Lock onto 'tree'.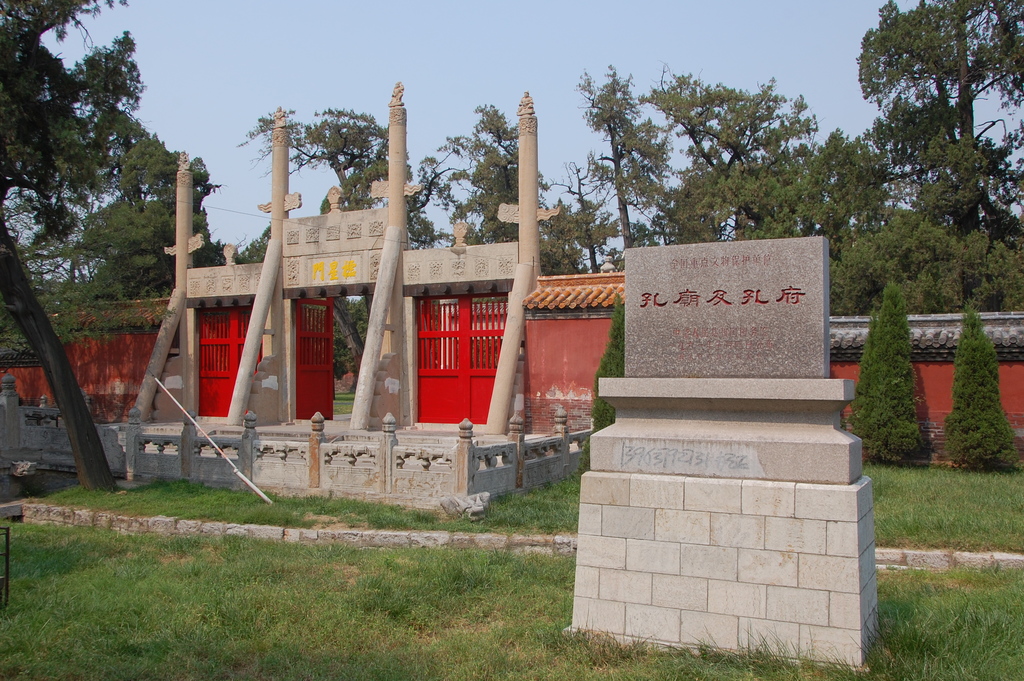
Locked: x1=819, y1=0, x2=1023, y2=320.
